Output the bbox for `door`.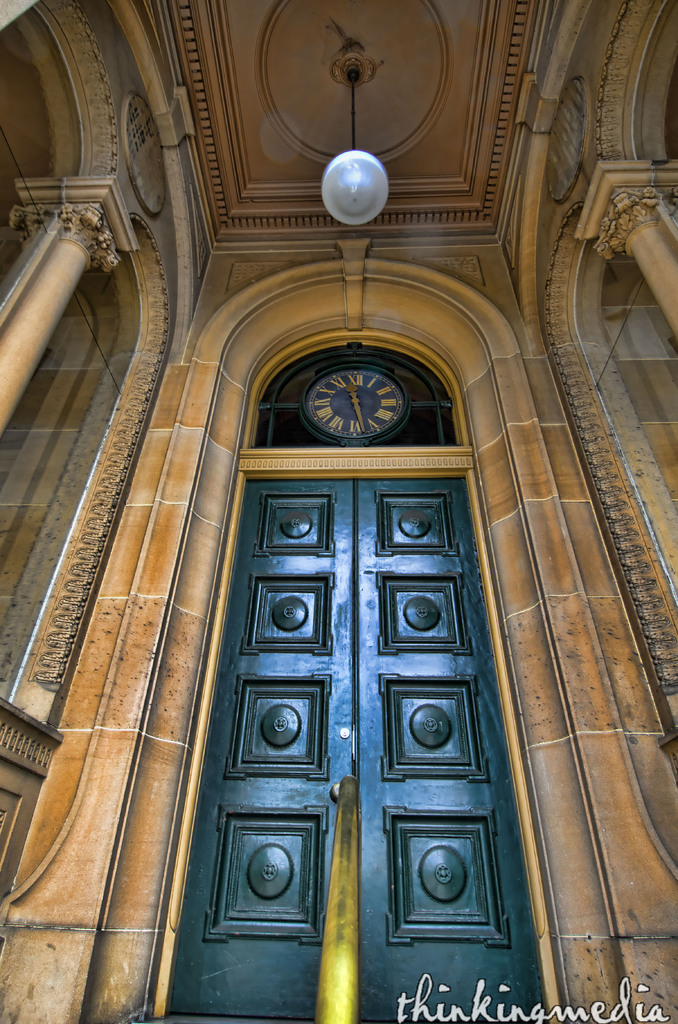
Rect(167, 476, 546, 1022).
